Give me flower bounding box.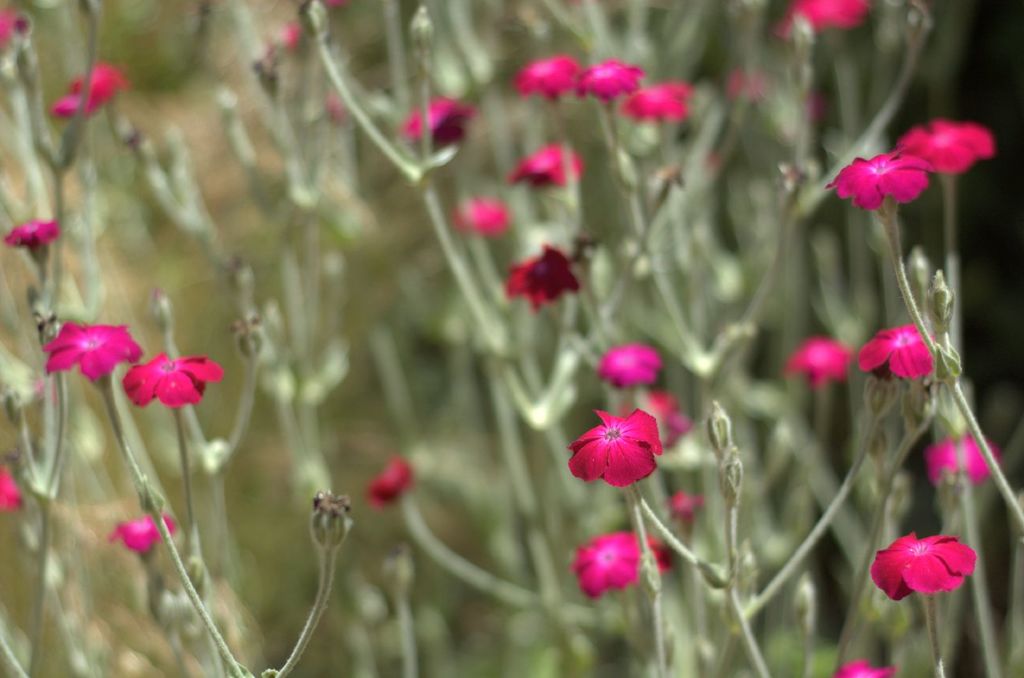
(853, 319, 949, 384).
